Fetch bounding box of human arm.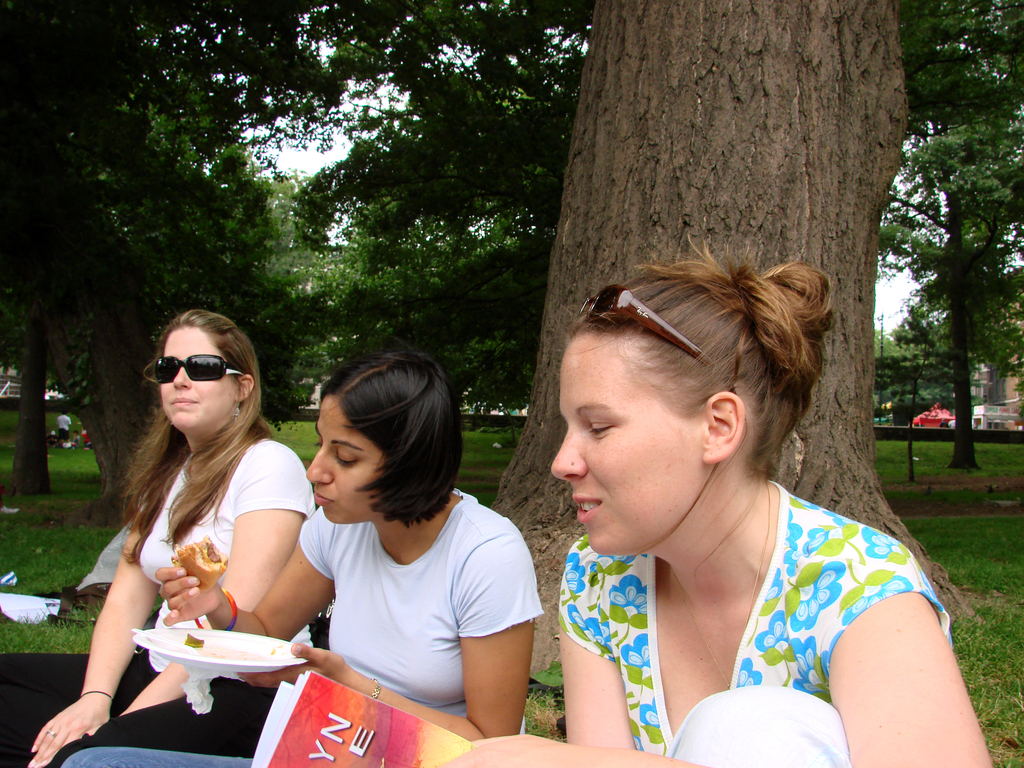
Bbox: 541, 535, 659, 767.
